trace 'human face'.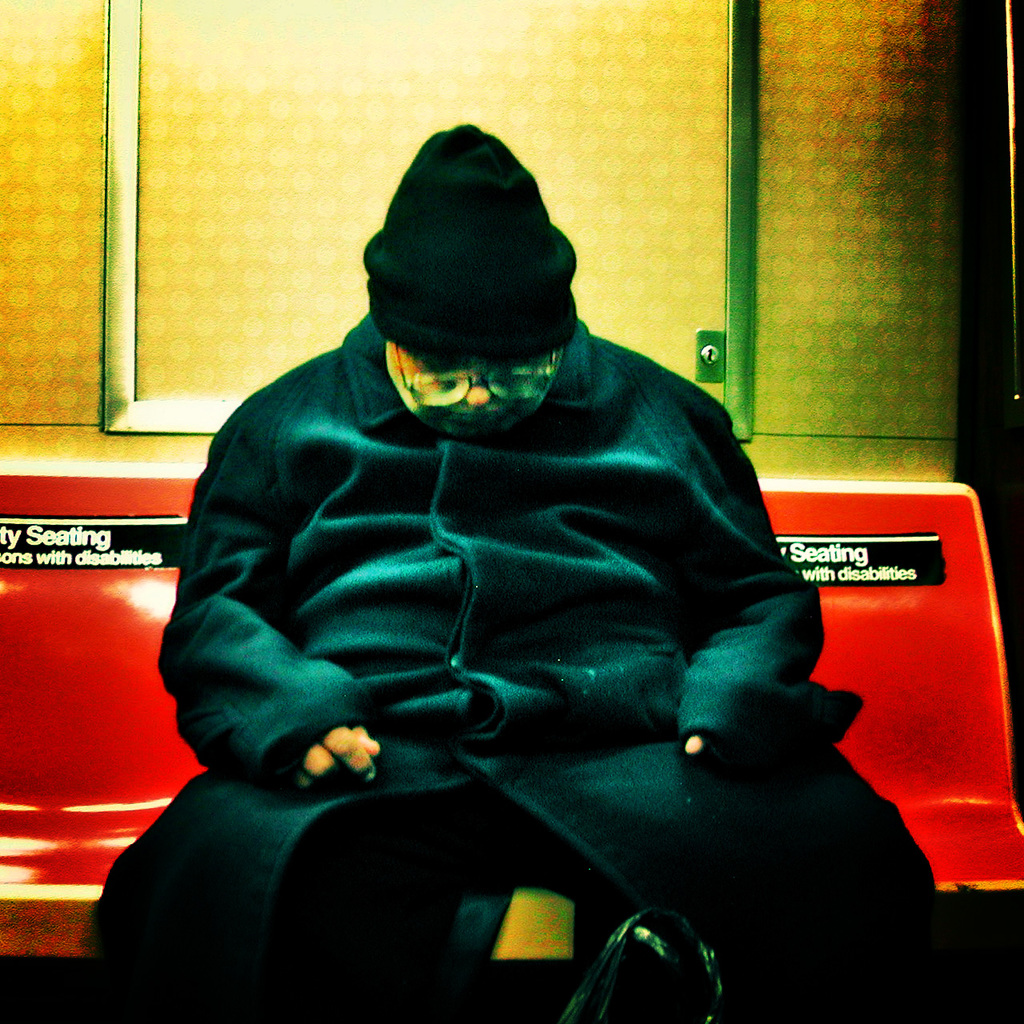
Traced to bbox(392, 354, 568, 434).
